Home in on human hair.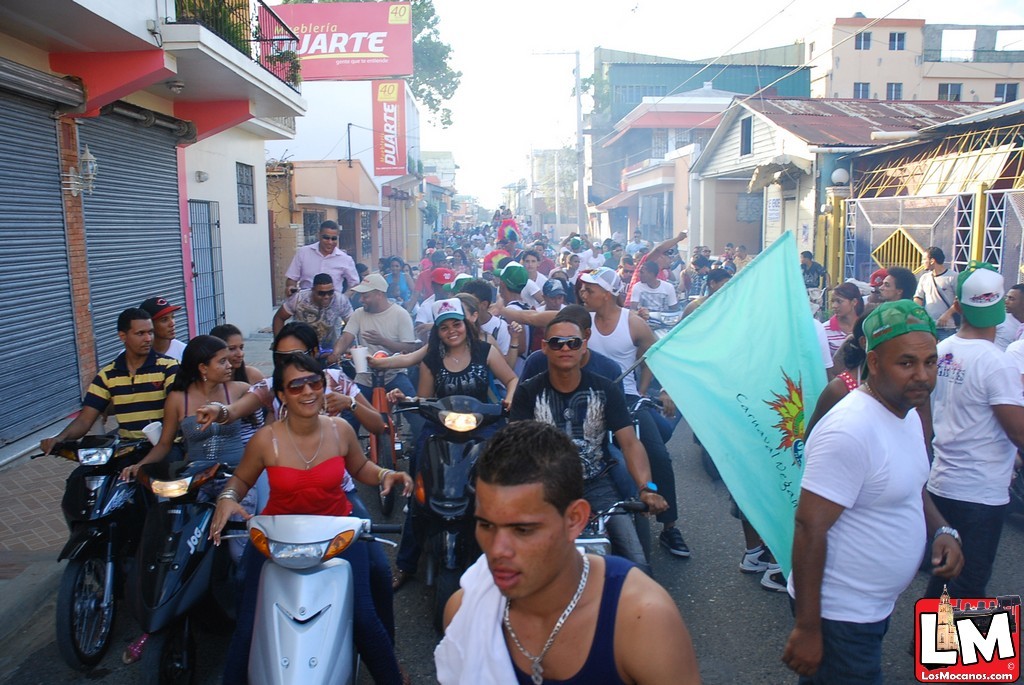
Homed in at select_region(356, 262, 368, 274).
